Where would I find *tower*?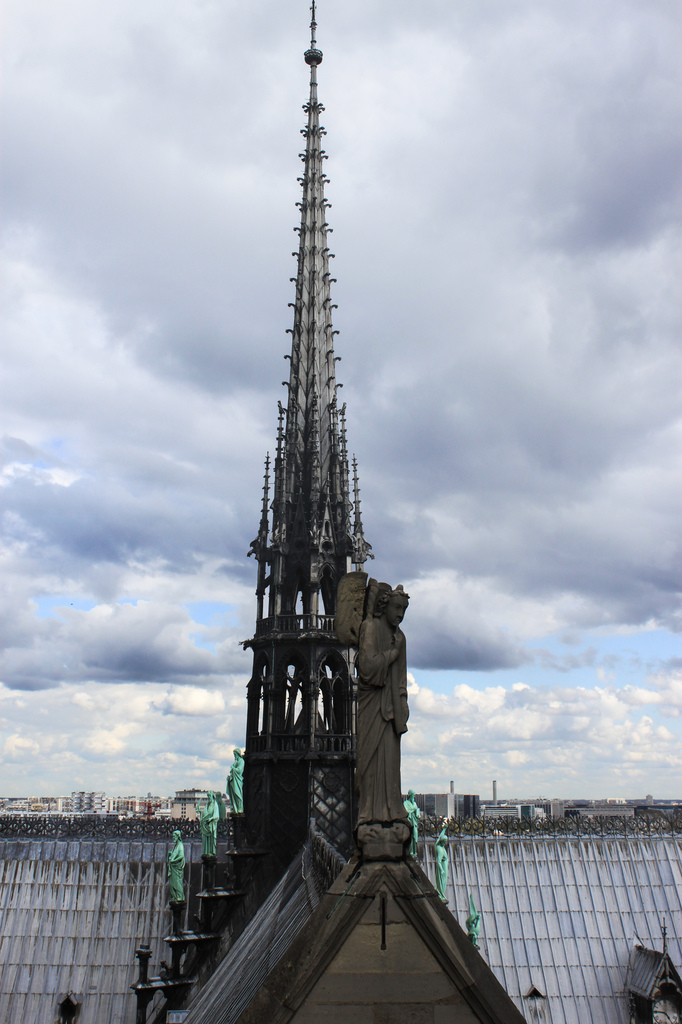
At bbox=[191, 0, 476, 1023].
